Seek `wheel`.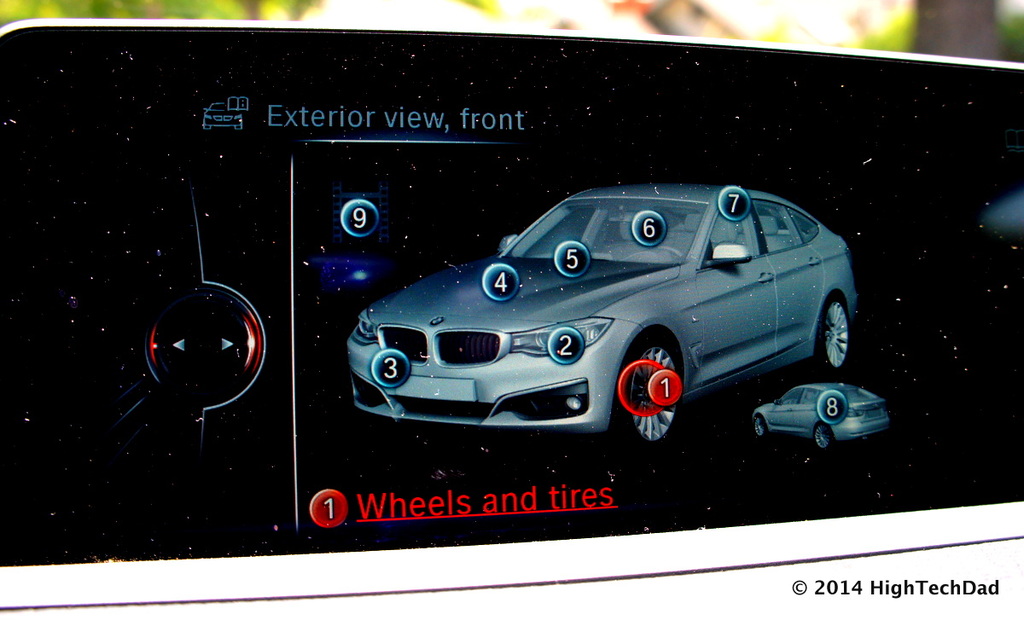
l=818, t=295, r=847, b=368.
